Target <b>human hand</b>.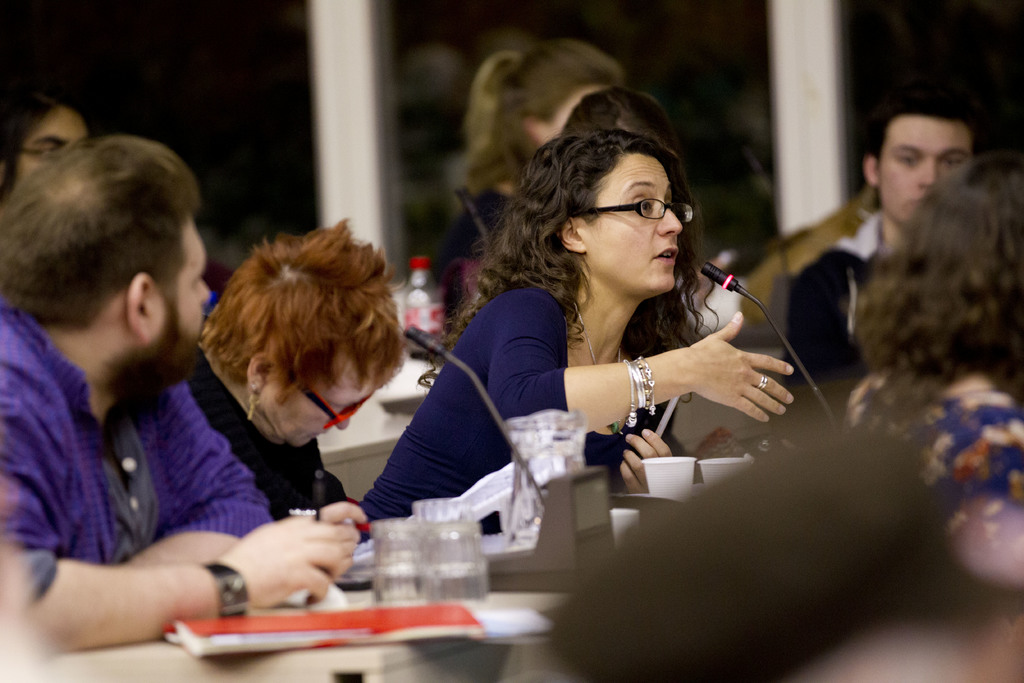
Target region: box=[654, 319, 803, 424].
